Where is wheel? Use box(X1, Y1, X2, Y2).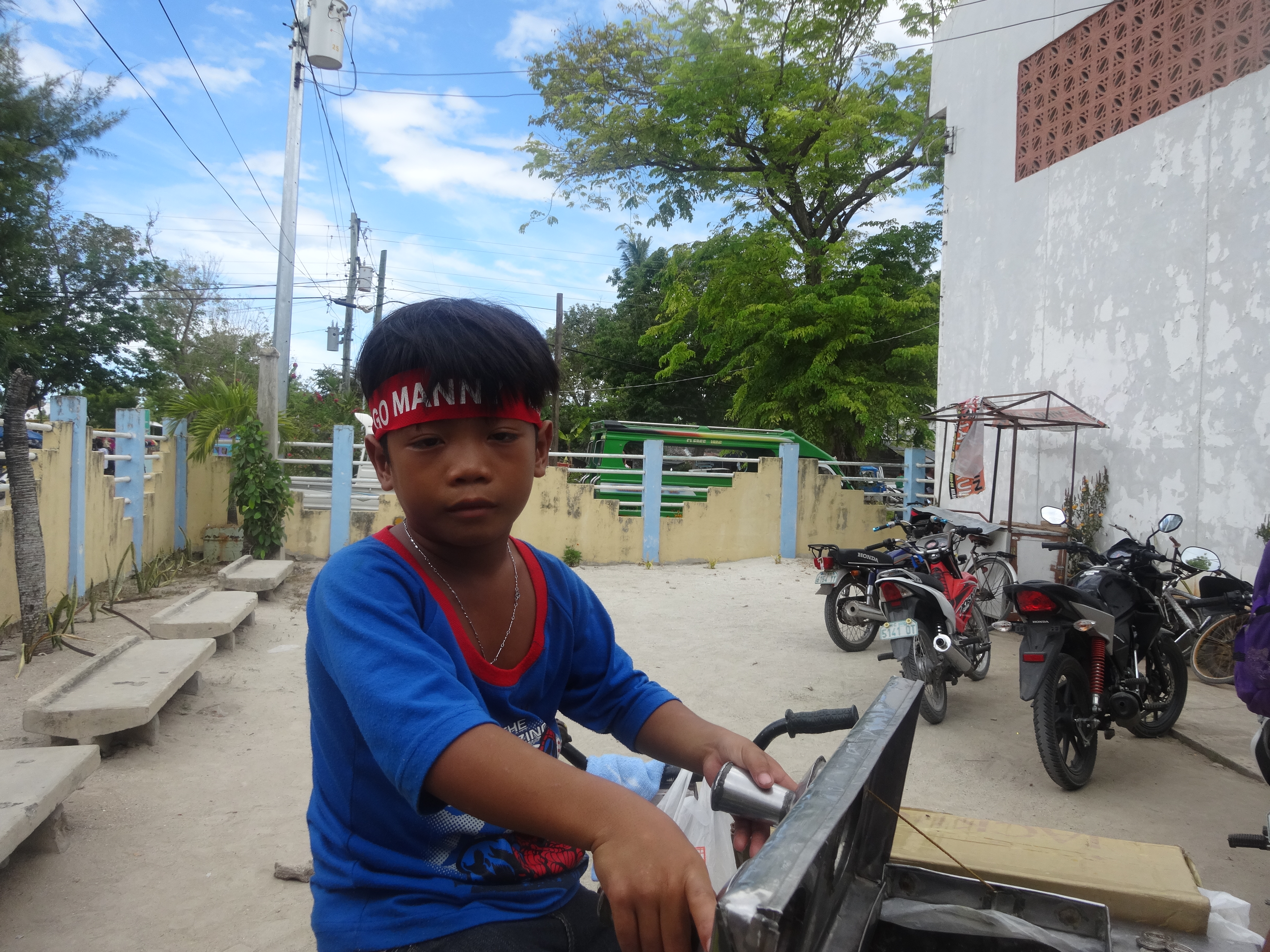
box(214, 150, 229, 169).
